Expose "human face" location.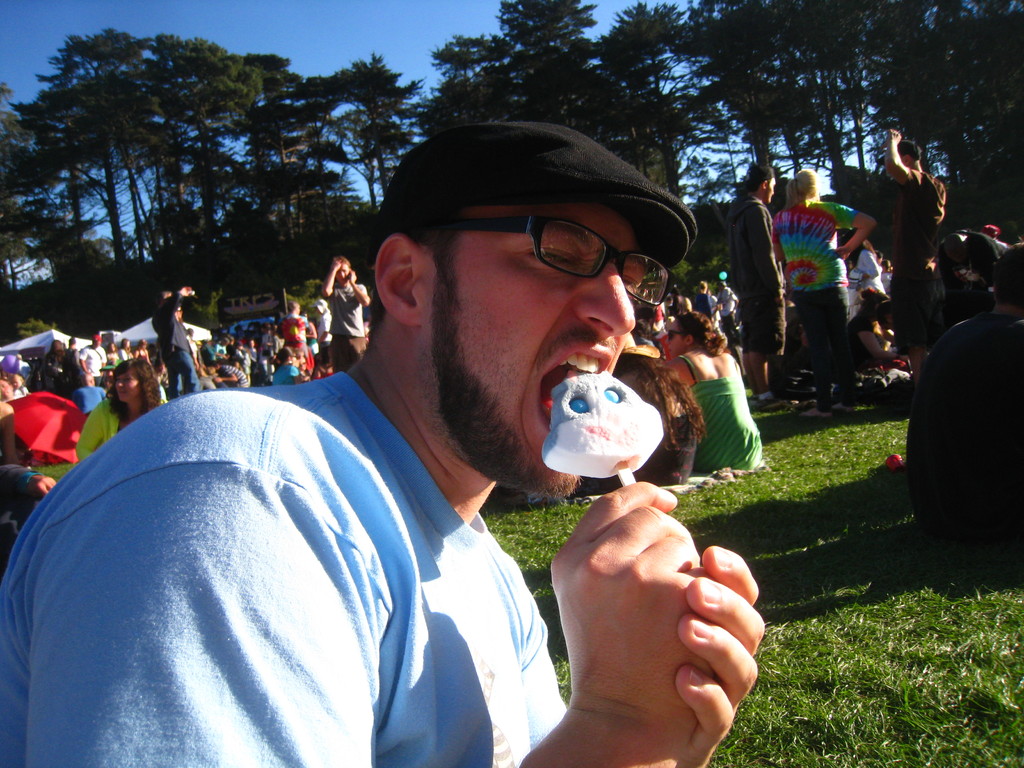
Exposed at (left=433, top=205, right=643, bottom=495).
